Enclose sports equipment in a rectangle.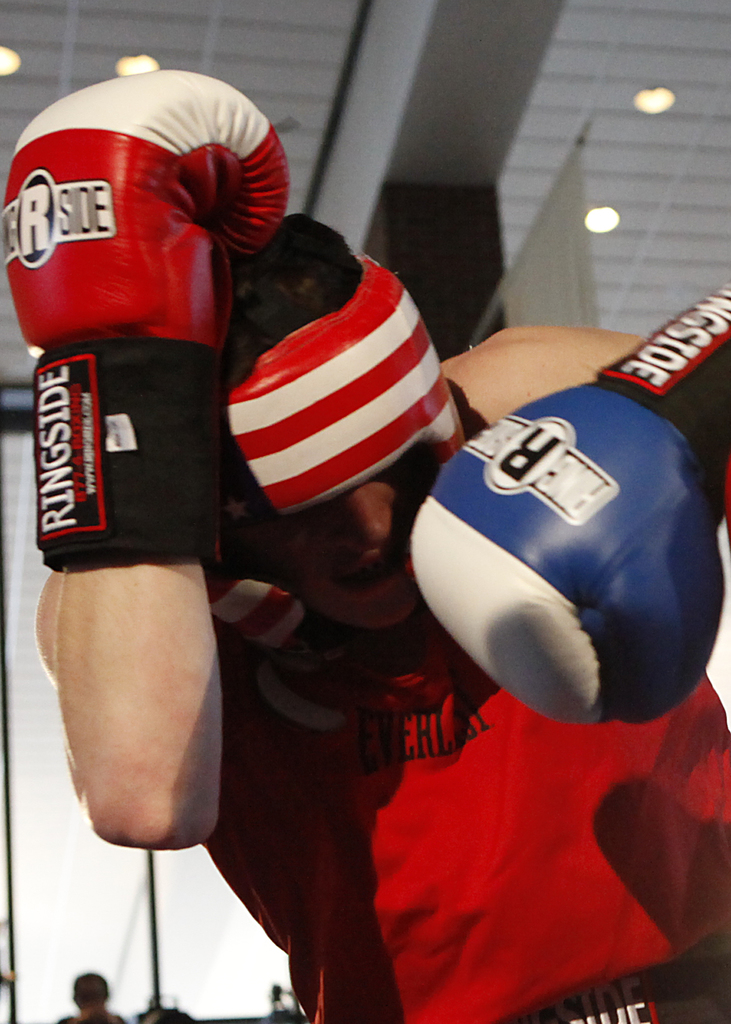
box=[200, 252, 466, 650].
